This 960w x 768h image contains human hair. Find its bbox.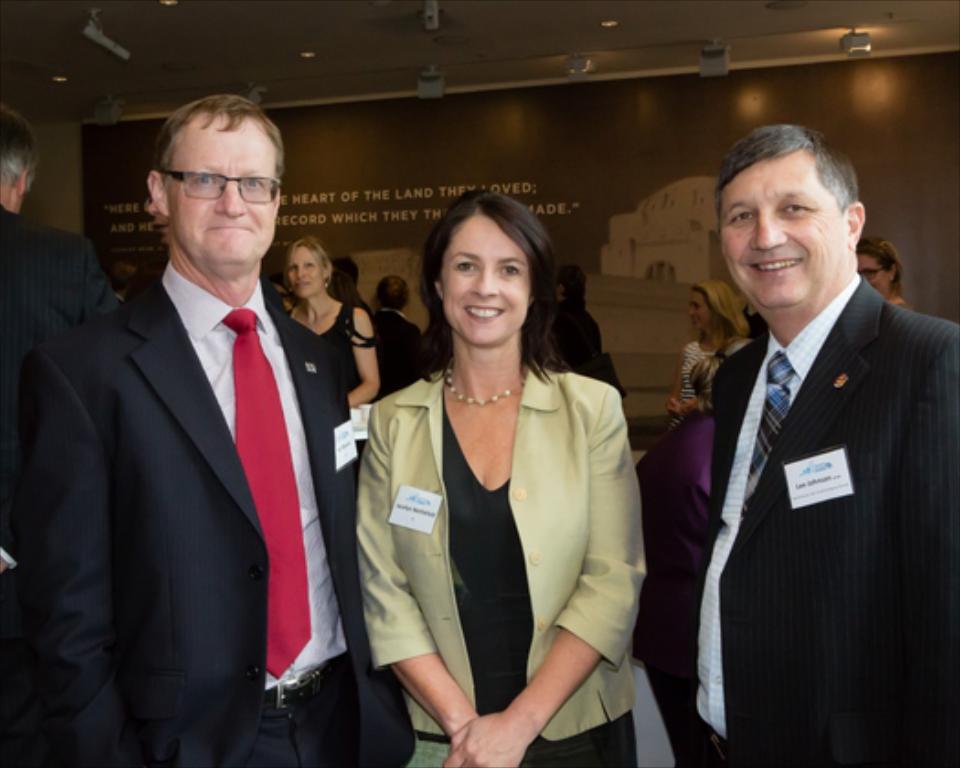
[693,271,755,342].
